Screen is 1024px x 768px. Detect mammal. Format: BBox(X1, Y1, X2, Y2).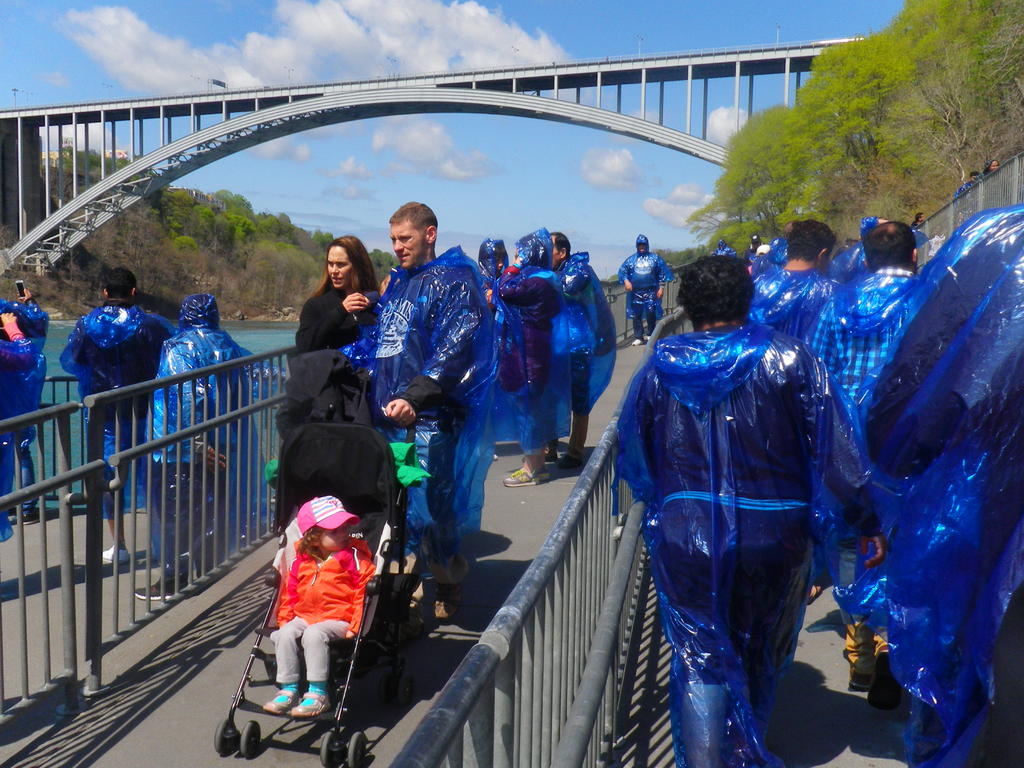
BBox(619, 234, 671, 347).
